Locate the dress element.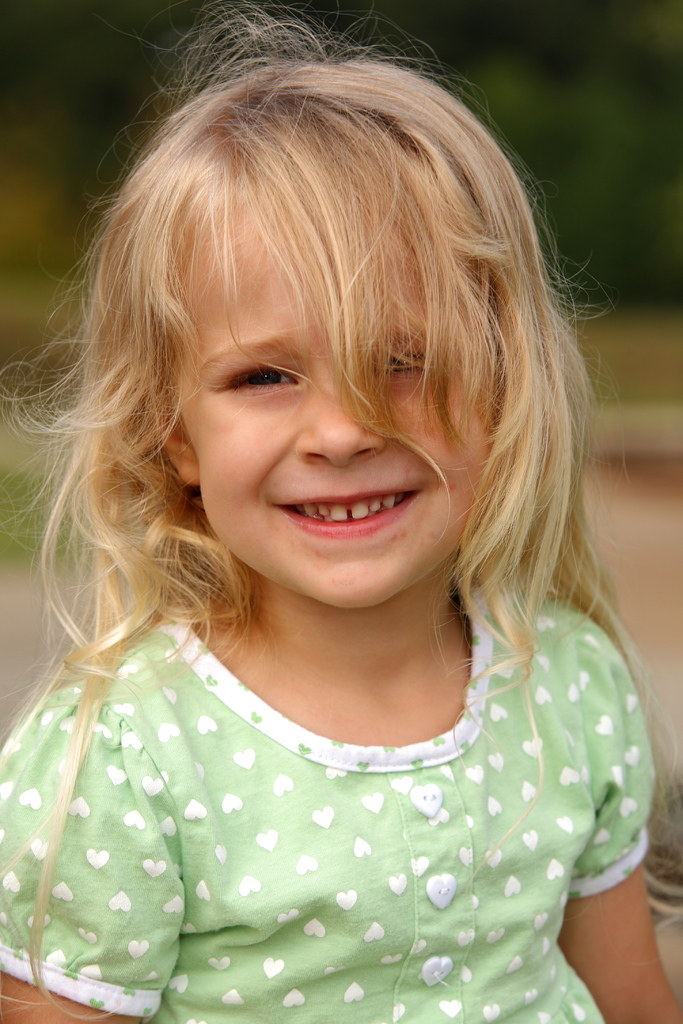
Element bbox: detection(0, 577, 655, 1023).
